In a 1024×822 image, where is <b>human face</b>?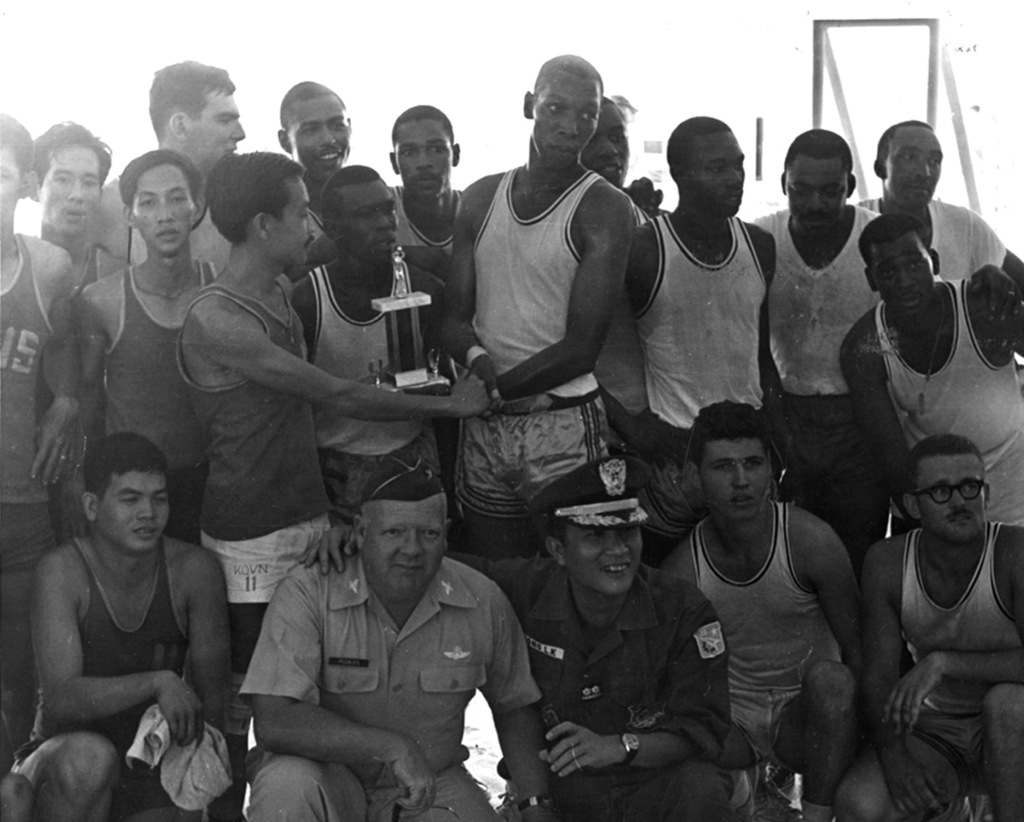
289:99:356:172.
